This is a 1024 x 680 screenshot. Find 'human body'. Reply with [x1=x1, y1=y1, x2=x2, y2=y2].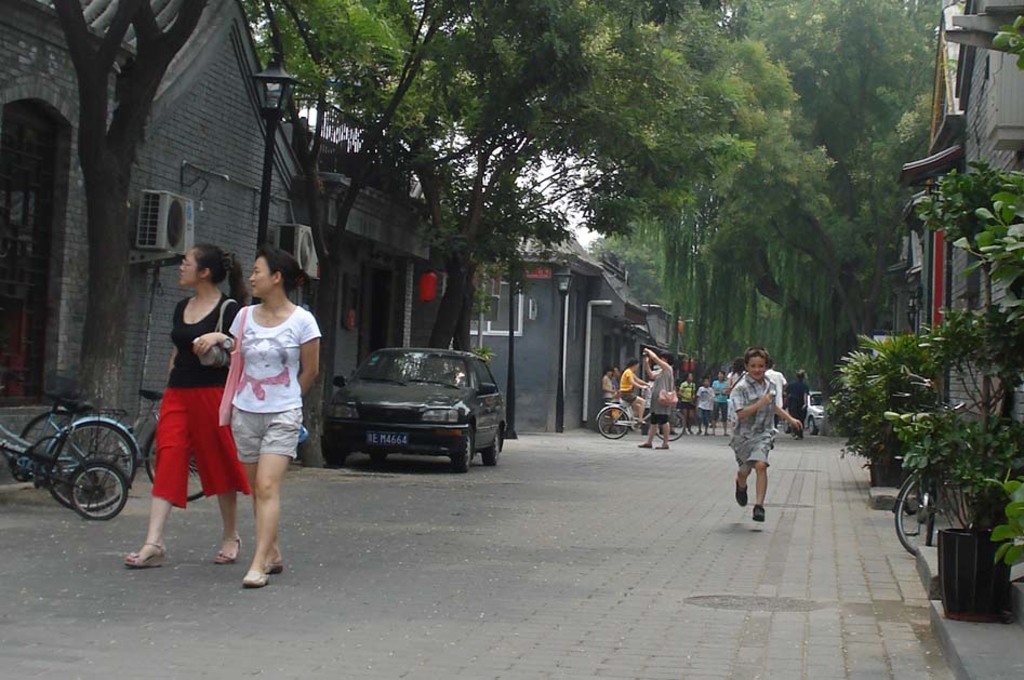
[x1=679, y1=381, x2=696, y2=434].
